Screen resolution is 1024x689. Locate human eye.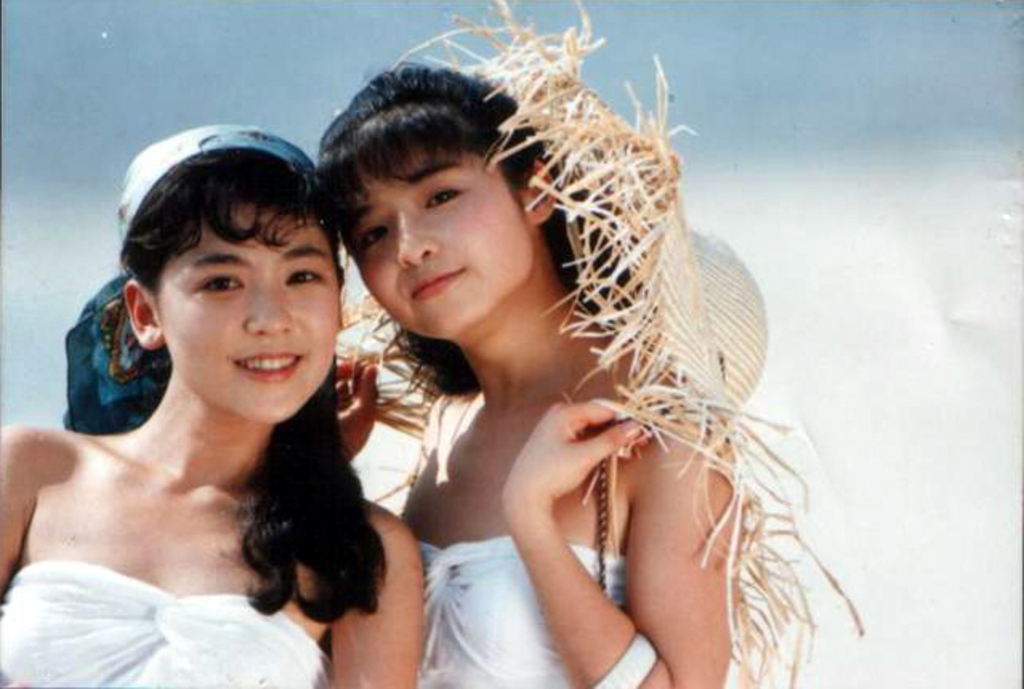
detection(282, 260, 324, 292).
